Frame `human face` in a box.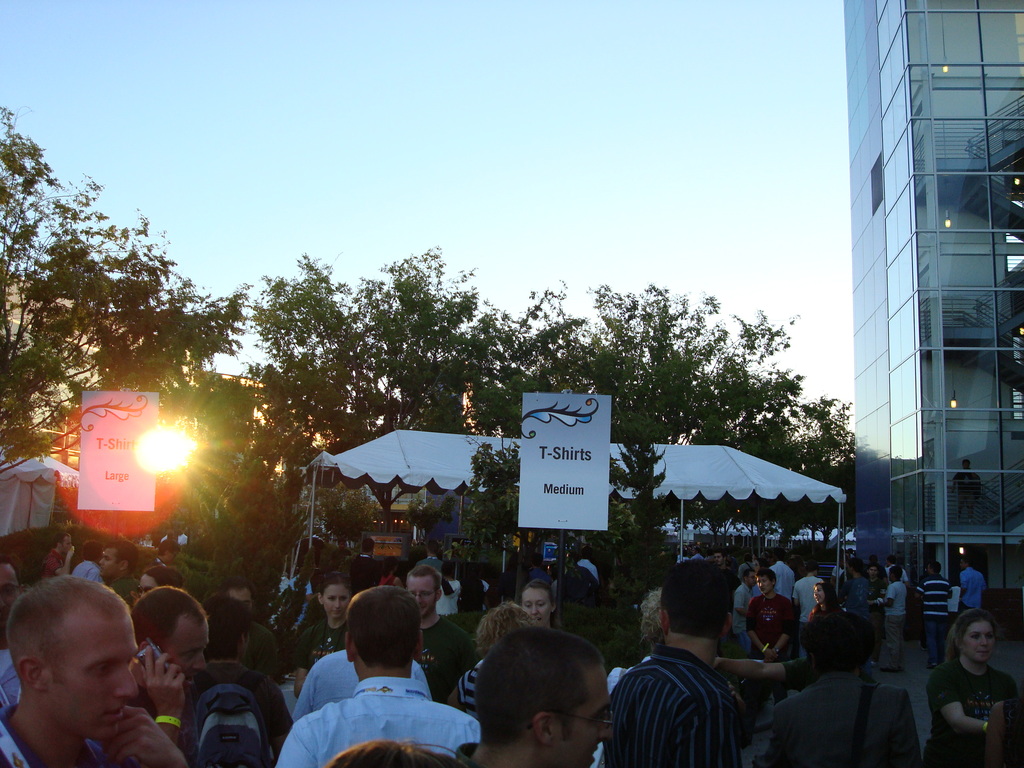
bbox=(0, 561, 19, 618).
